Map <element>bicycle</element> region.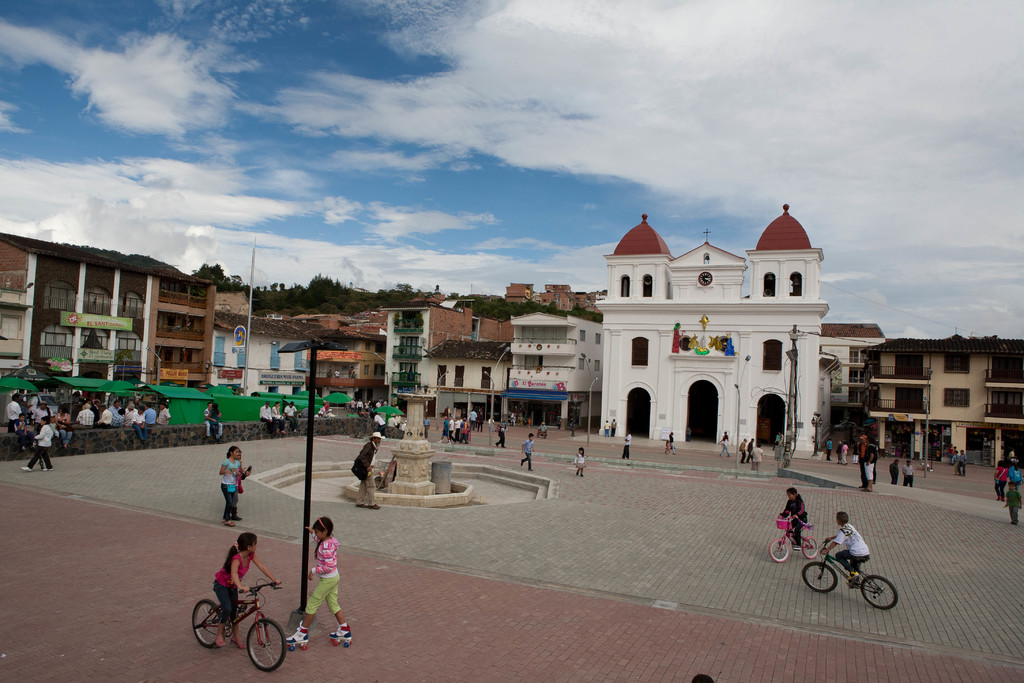
Mapped to l=768, t=514, r=819, b=562.
